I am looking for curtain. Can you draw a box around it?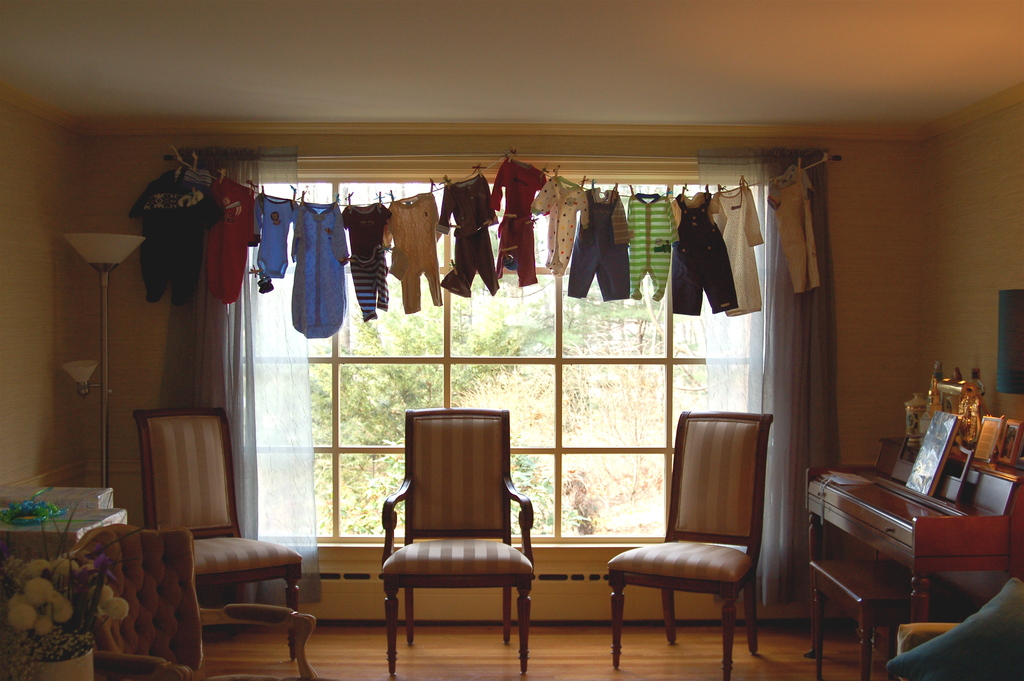
Sure, the bounding box is box=[173, 139, 313, 605].
